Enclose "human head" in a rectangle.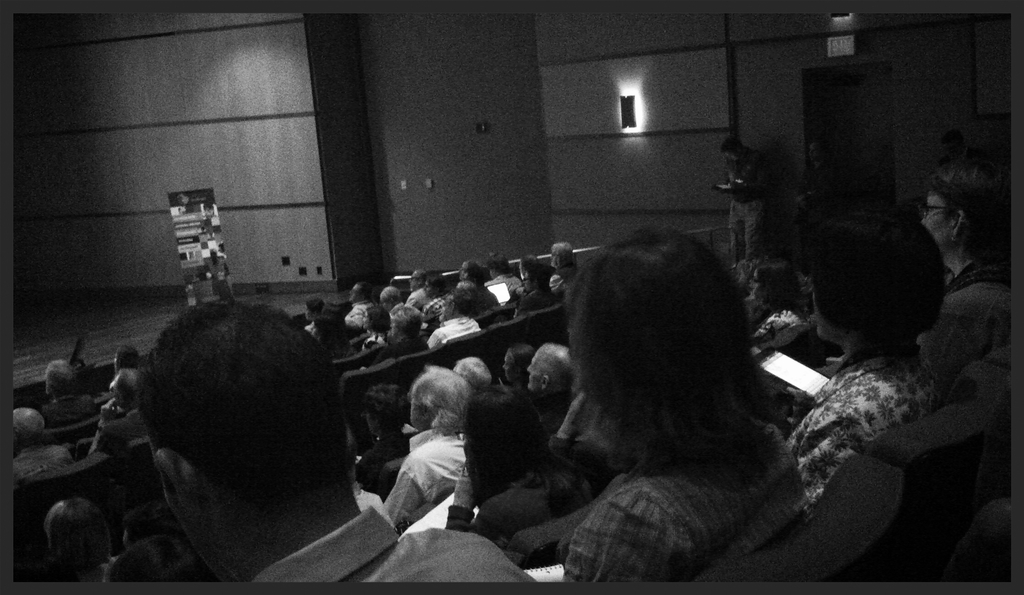
bbox=[381, 283, 400, 308].
